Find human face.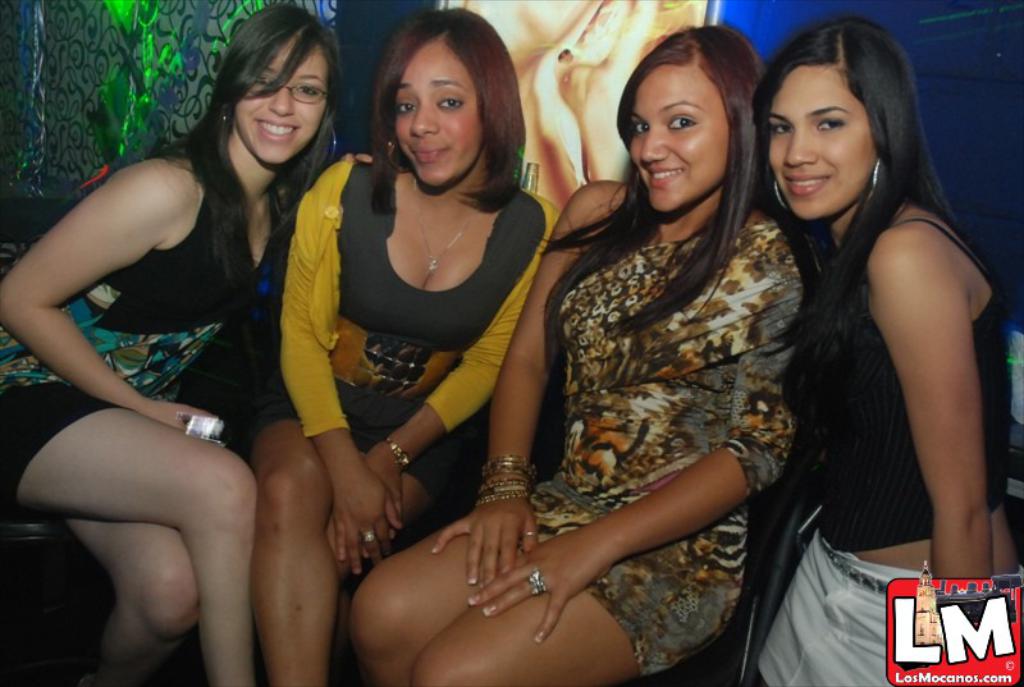
(x1=238, y1=36, x2=329, y2=165).
